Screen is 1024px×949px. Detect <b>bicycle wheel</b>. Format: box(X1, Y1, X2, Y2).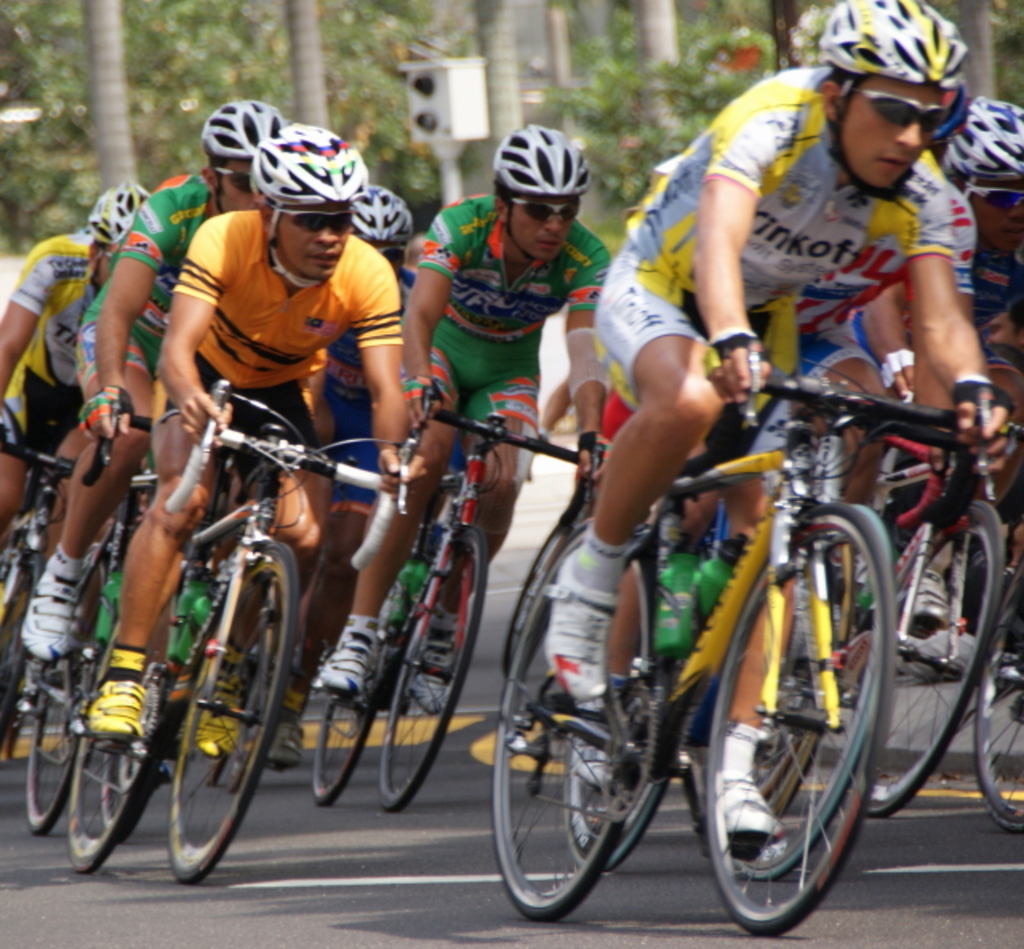
box(378, 525, 486, 807).
